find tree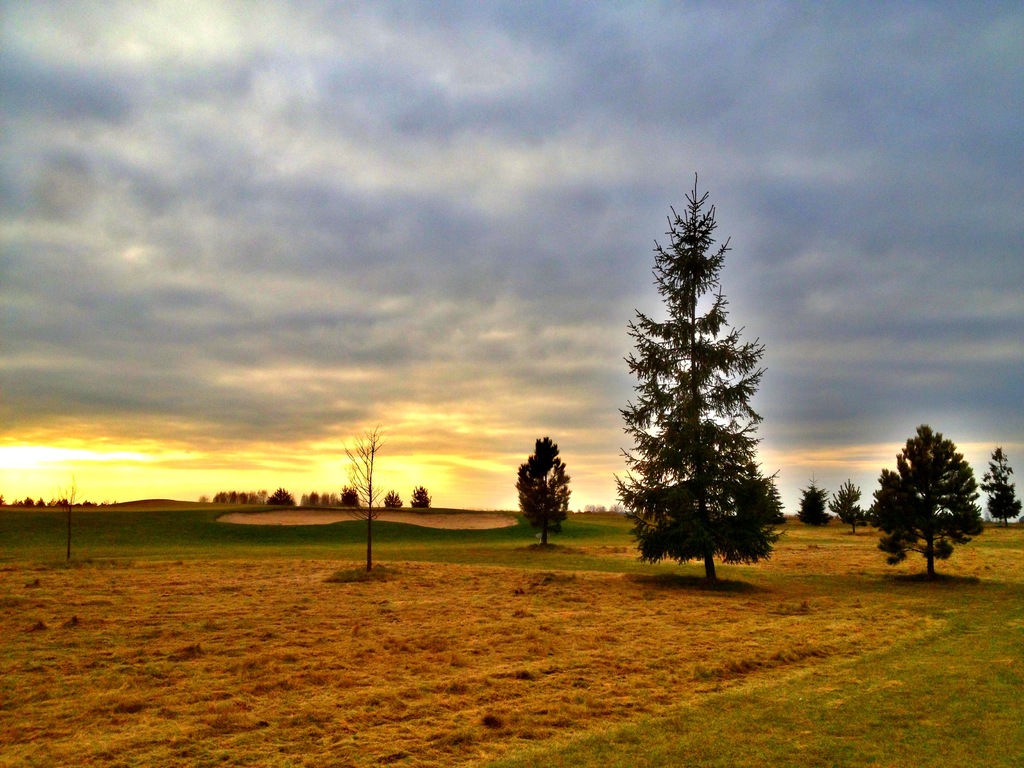
[x1=382, y1=490, x2=401, y2=506]
